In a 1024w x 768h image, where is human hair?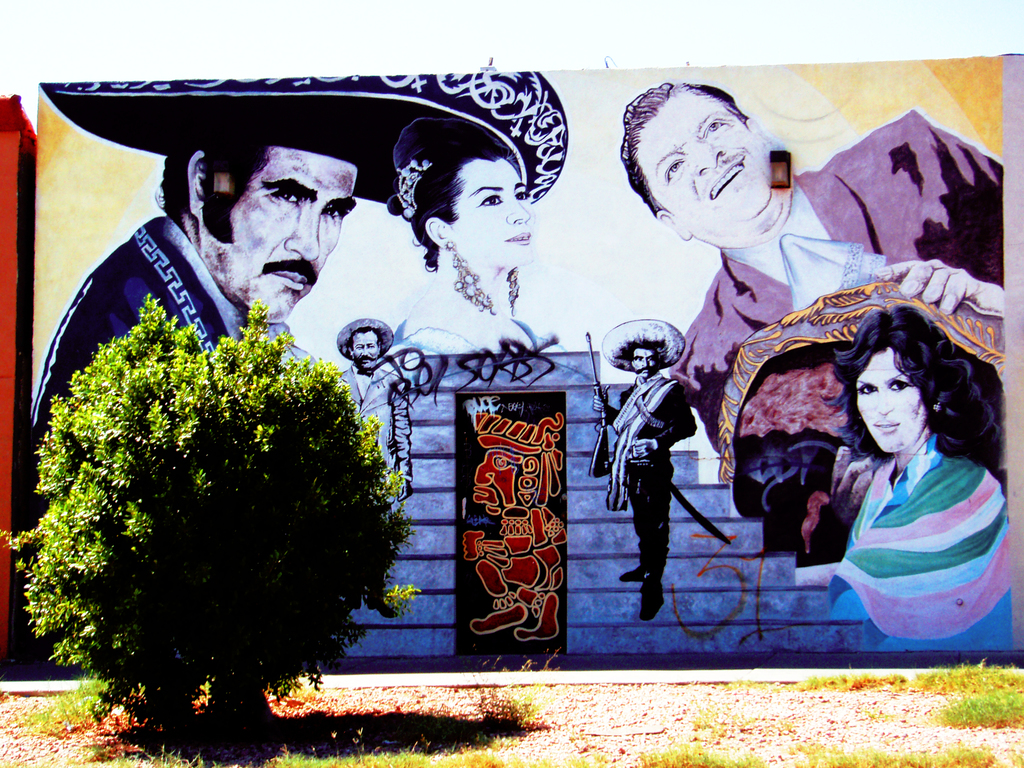
{"x1": 833, "y1": 303, "x2": 1005, "y2": 475}.
